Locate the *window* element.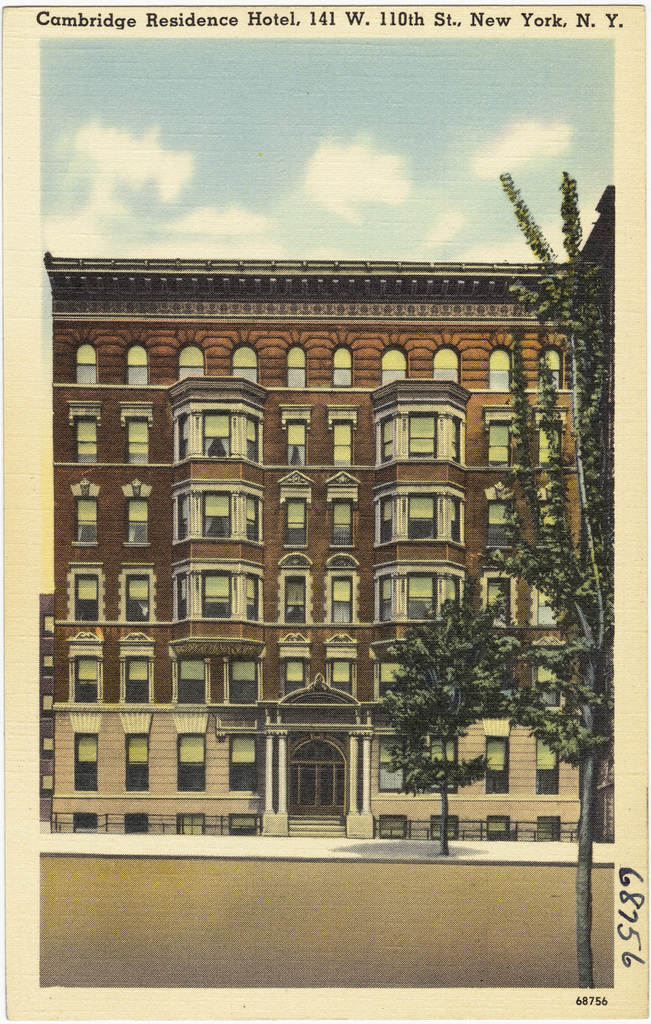
Element bbox: x1=75, y1=349, x2=95, y2=382.
